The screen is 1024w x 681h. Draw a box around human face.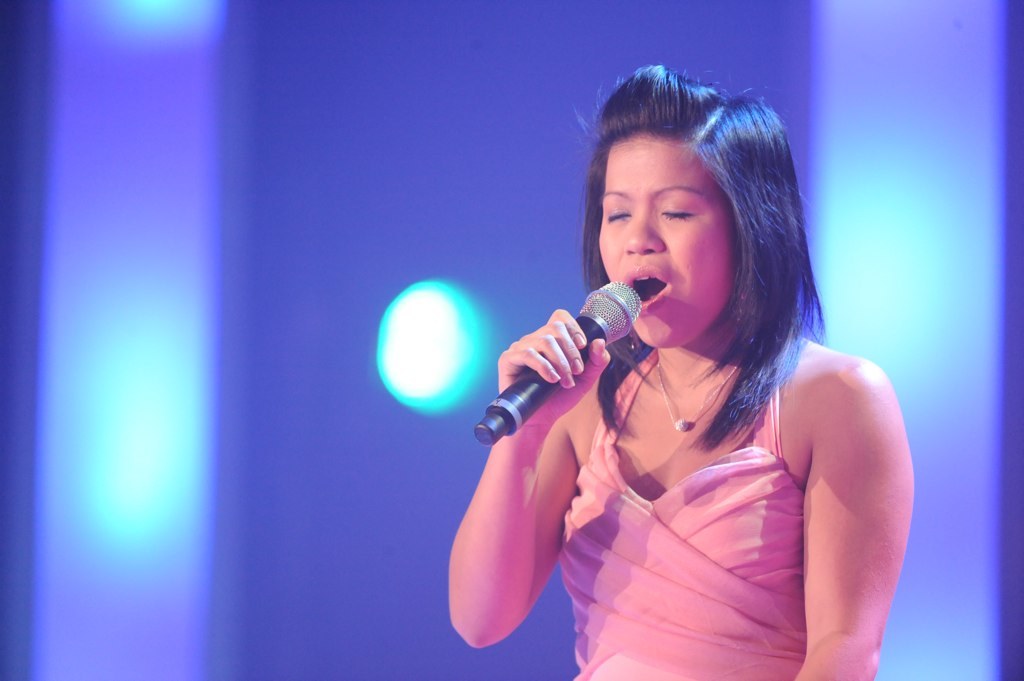
x1=594 y1=136 x2=747 y2=351.
